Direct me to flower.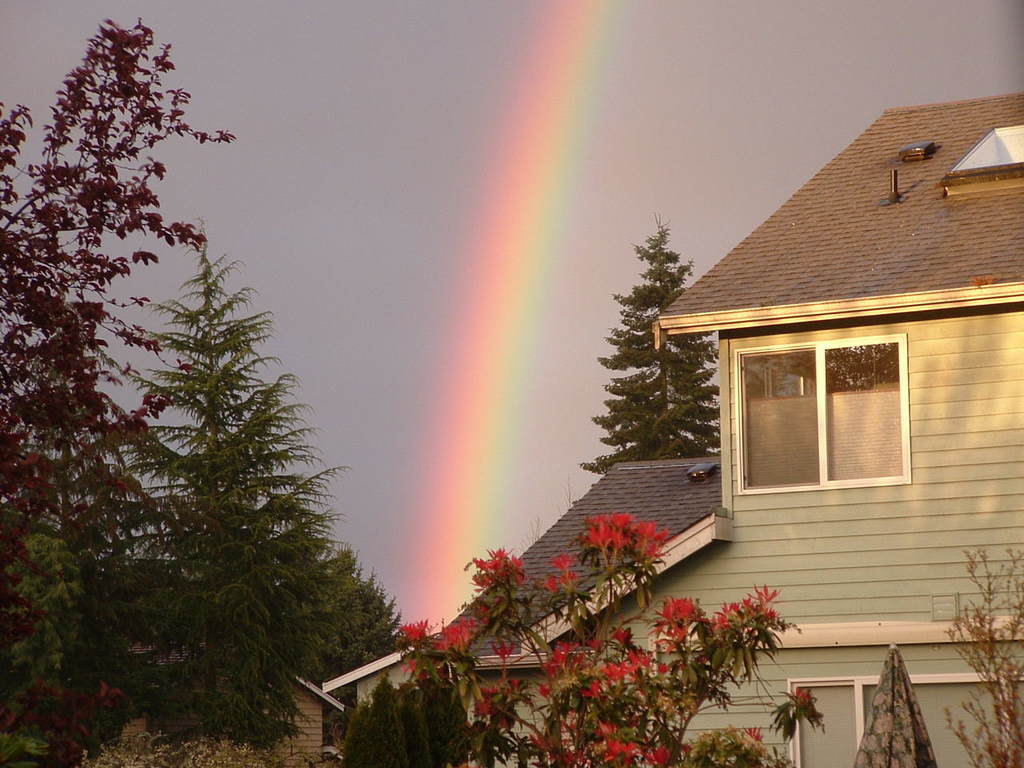
Direction: bbox(402, 621, 428, 640).
